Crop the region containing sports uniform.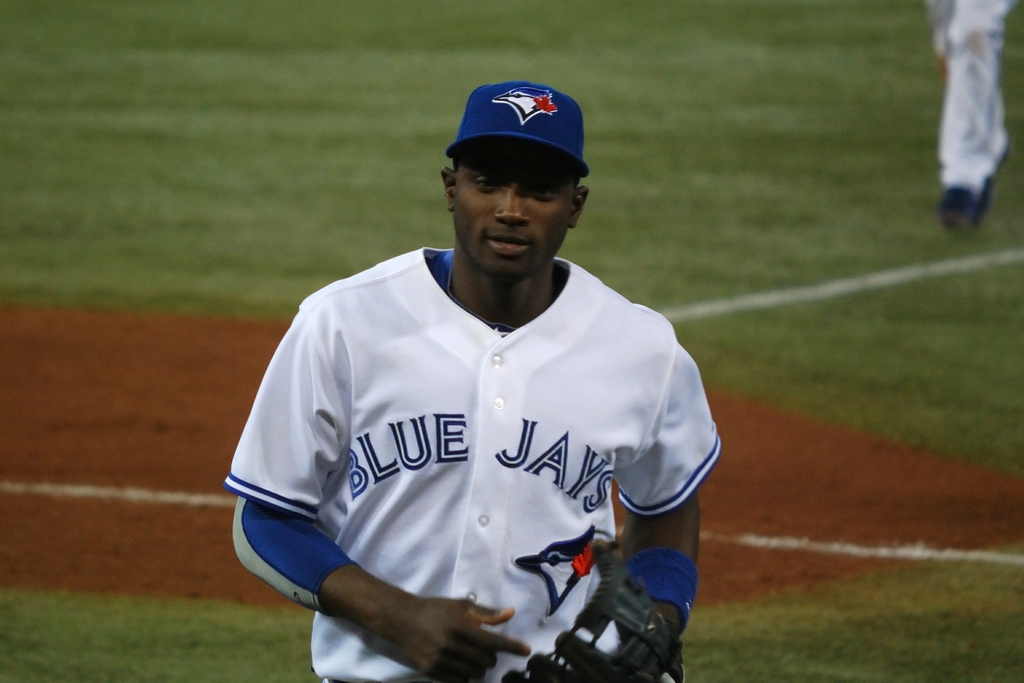
Crop region: [939,0,1023,201].
